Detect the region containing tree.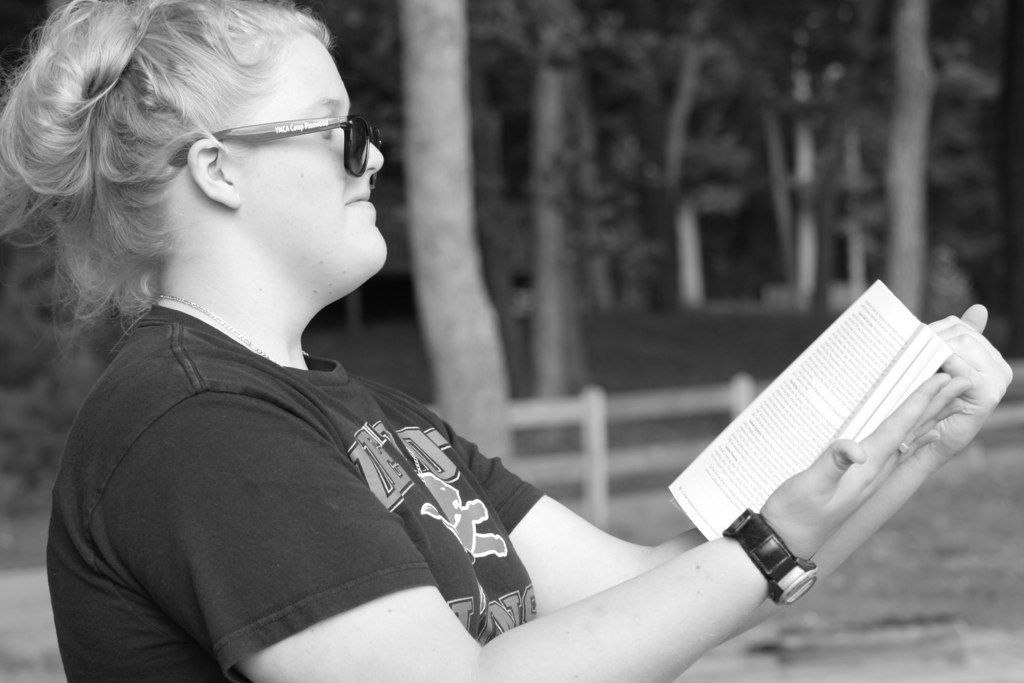
x1=706 y1=0 x2=870 y2=296.
